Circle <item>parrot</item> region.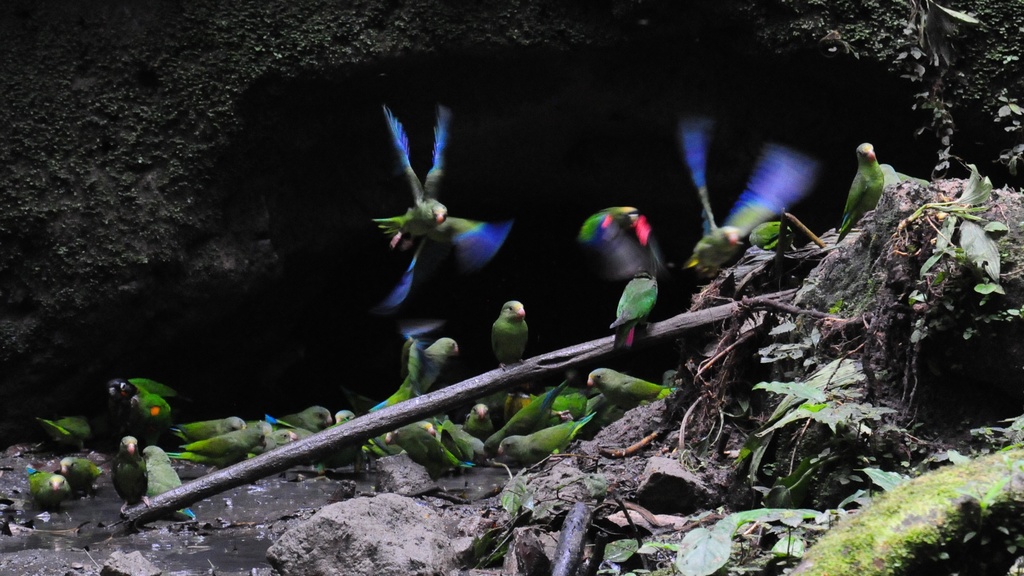
Region: <box>370,325,460,413</box>.
